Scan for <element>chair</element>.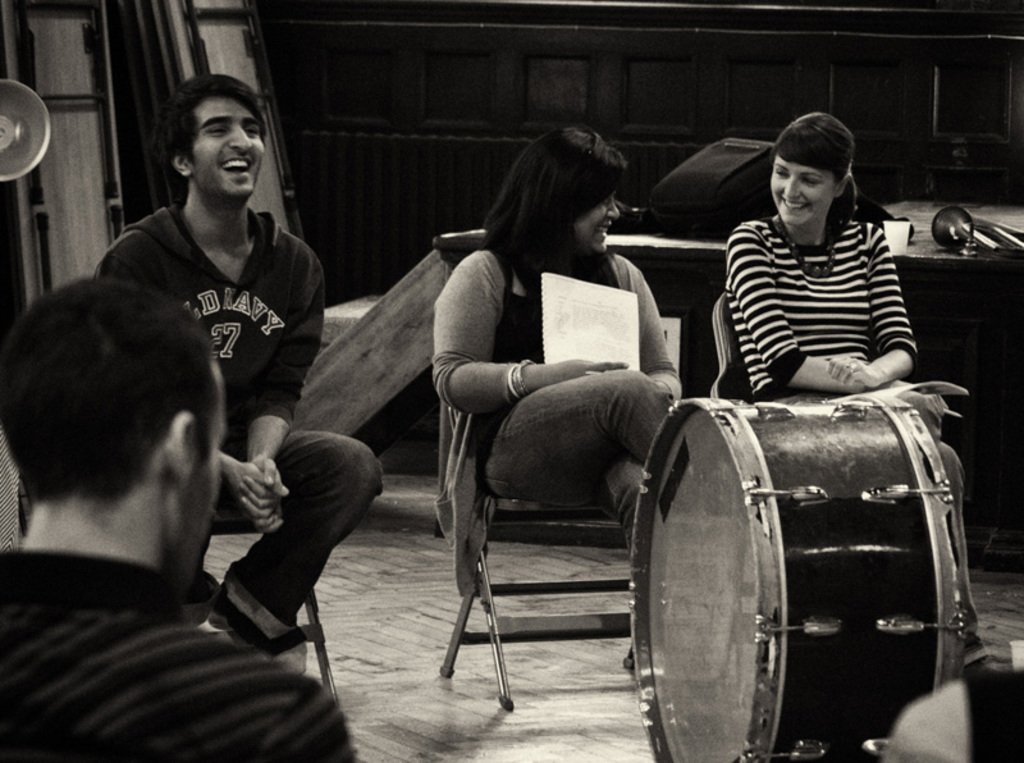
Scan result: (x1=411, y1=243, x2=677, y2=751).
